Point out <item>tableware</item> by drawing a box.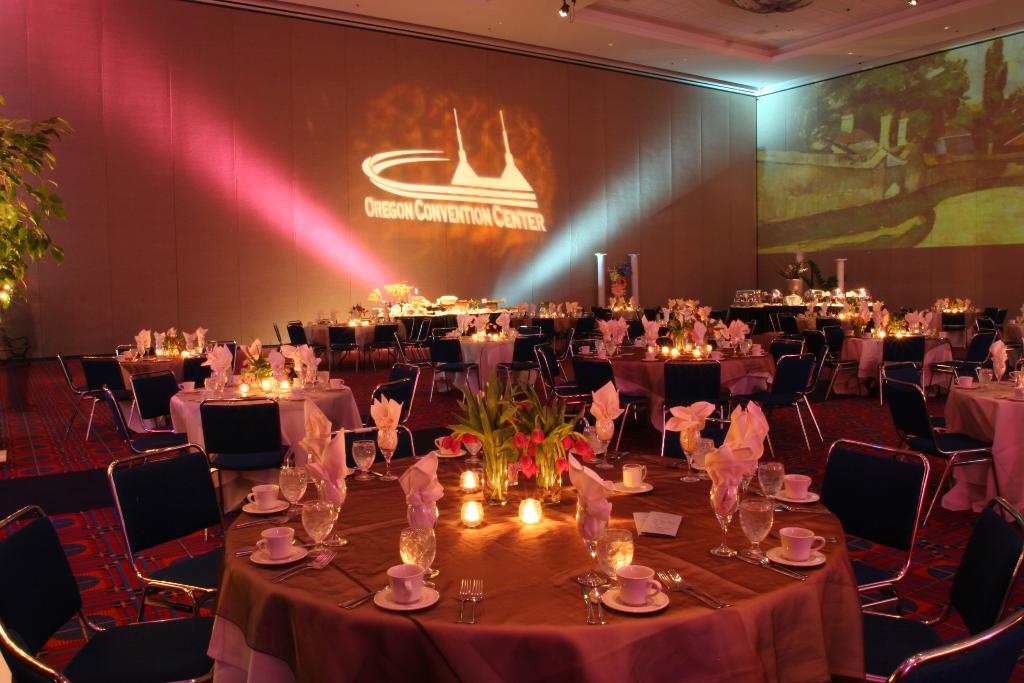
Rect(760, 459, 787, 512).
